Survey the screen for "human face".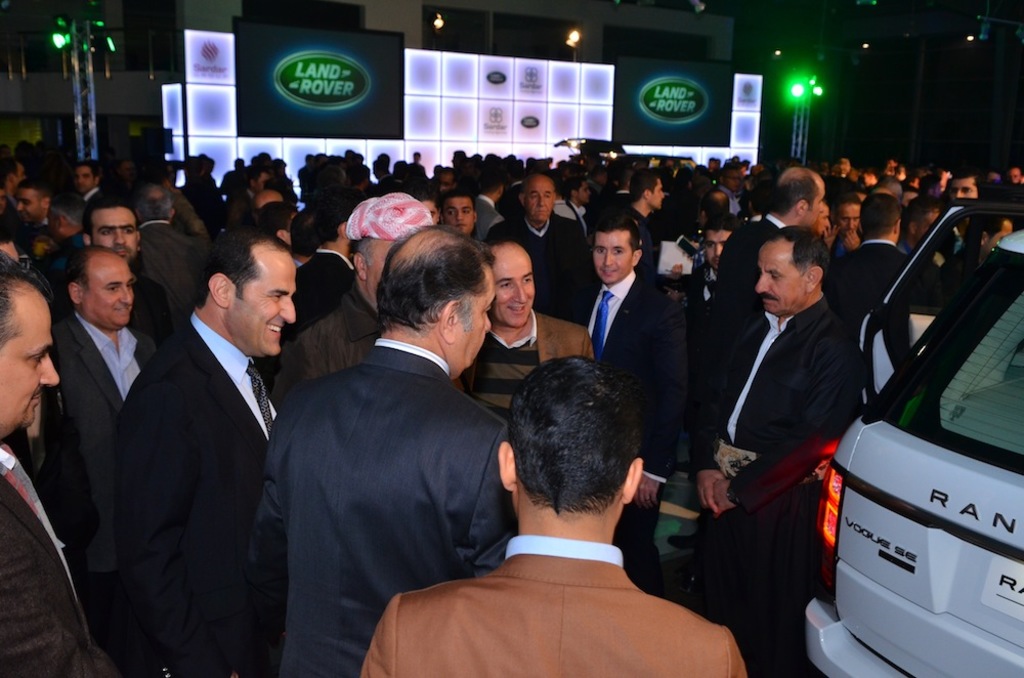
Survey found: {"x1": 232, "y1": 254, "x2": 296, "y2": 352}.
